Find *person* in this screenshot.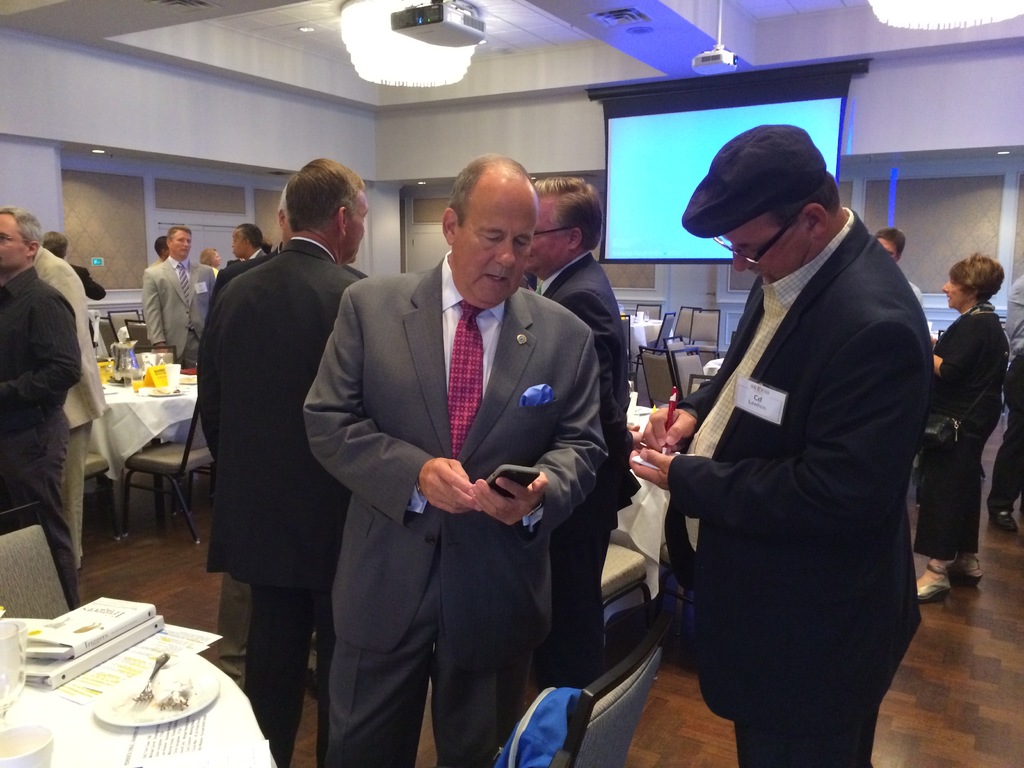
The bounding box for *person* is (49, 220, 105, 298).
